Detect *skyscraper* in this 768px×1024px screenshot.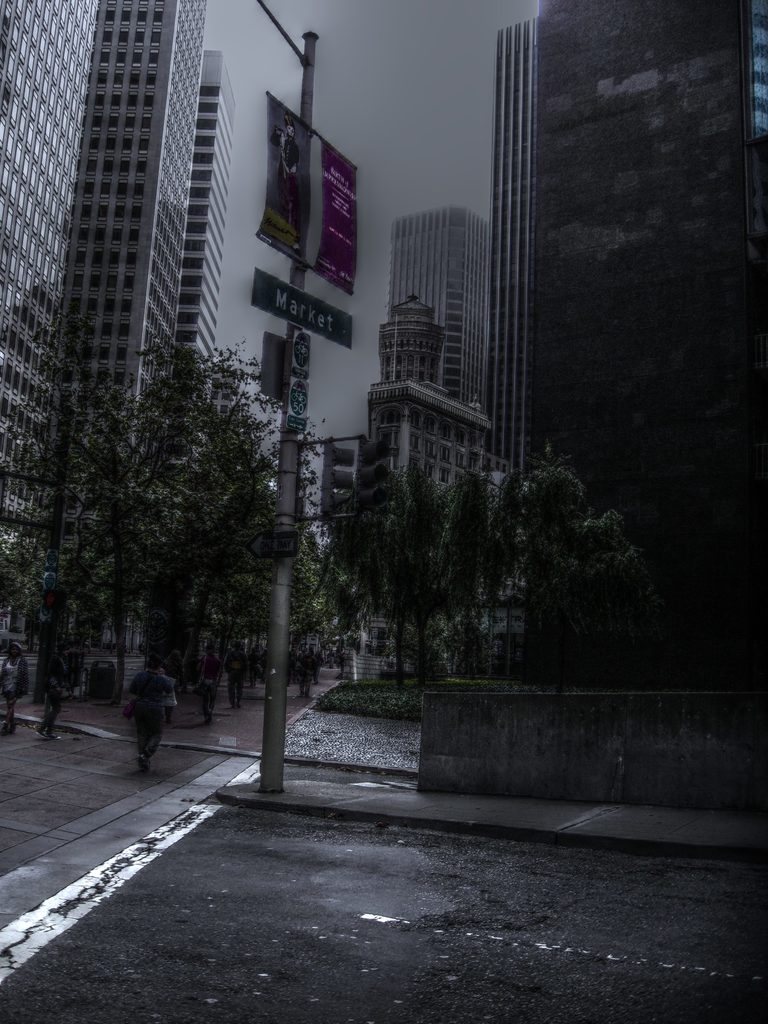
Detection: BBox(491, 20, 548, 488).
